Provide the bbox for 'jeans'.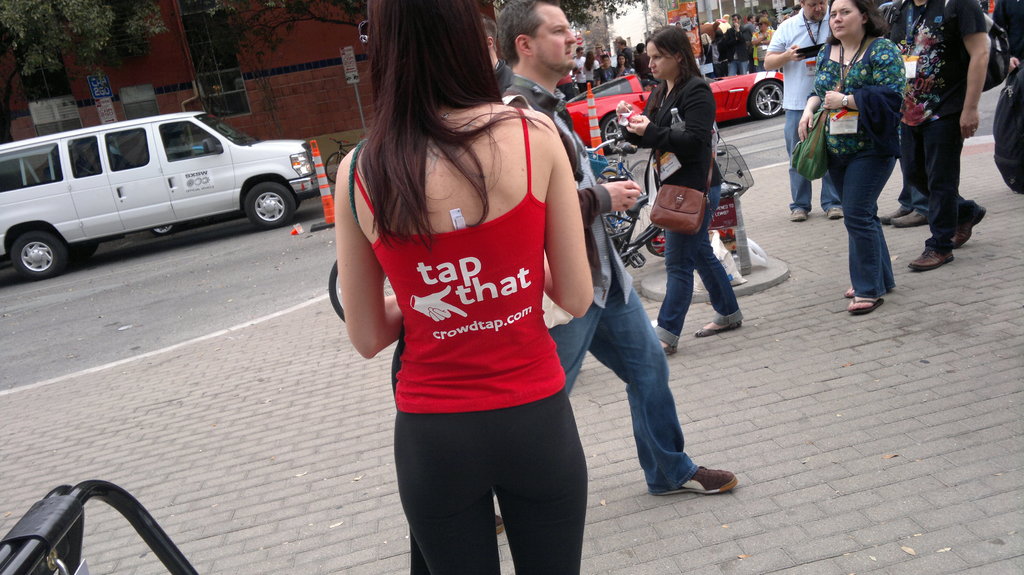
locate(655, 182, 742, 347).
